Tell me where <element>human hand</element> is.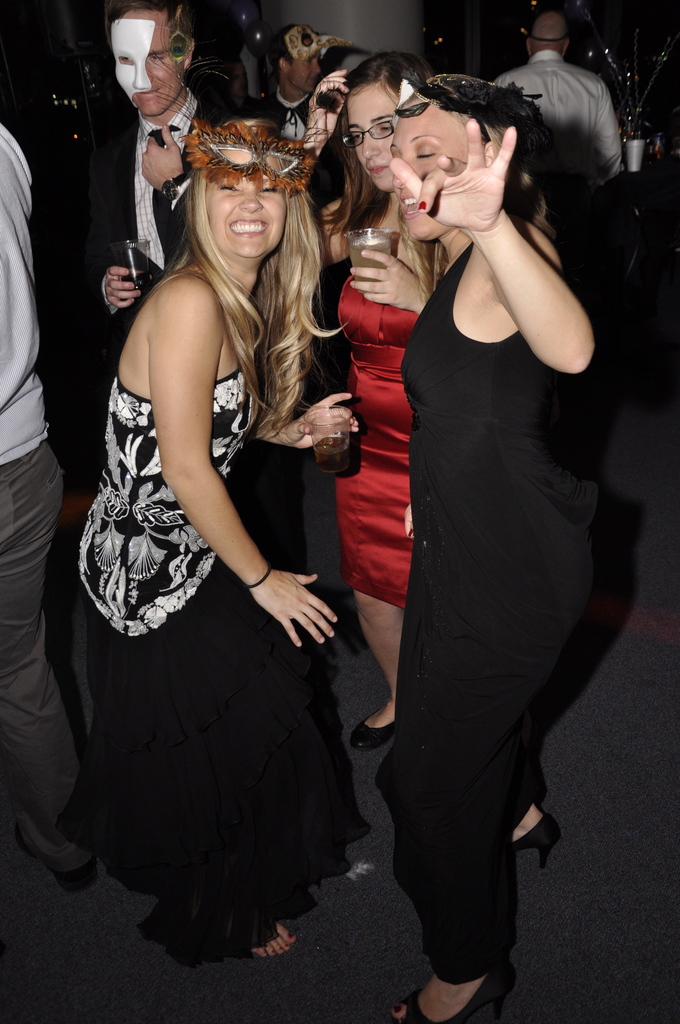
<element>human hand</element> is at pyautogui.locateOnScreen(348, 247, 429, 312).
